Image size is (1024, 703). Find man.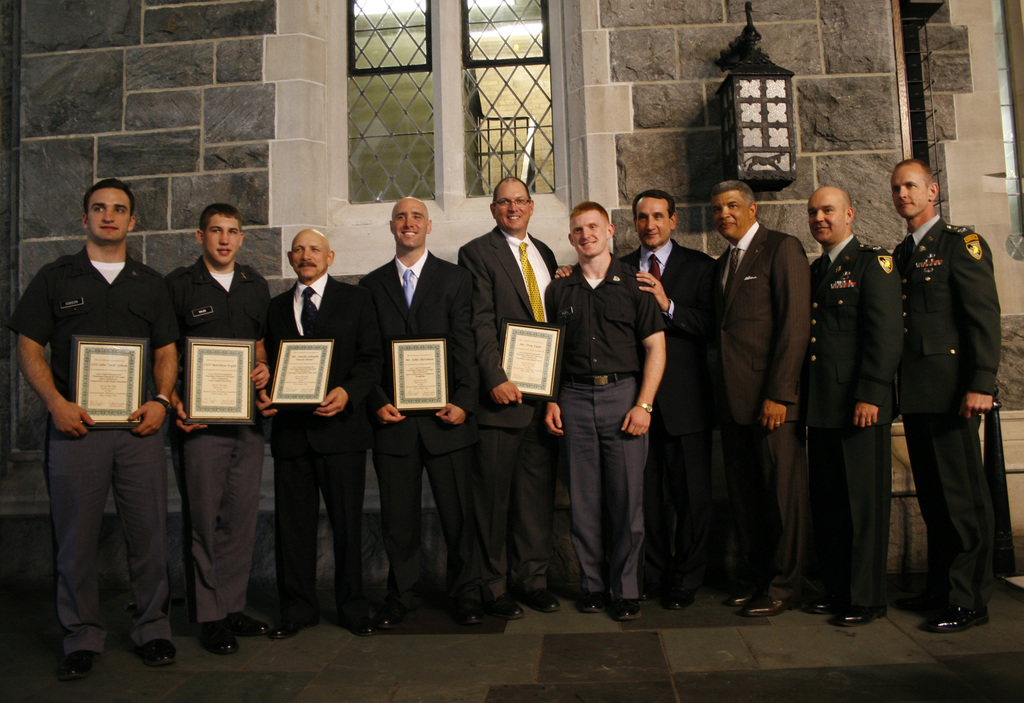
detection(5, 181, 192, 674).
